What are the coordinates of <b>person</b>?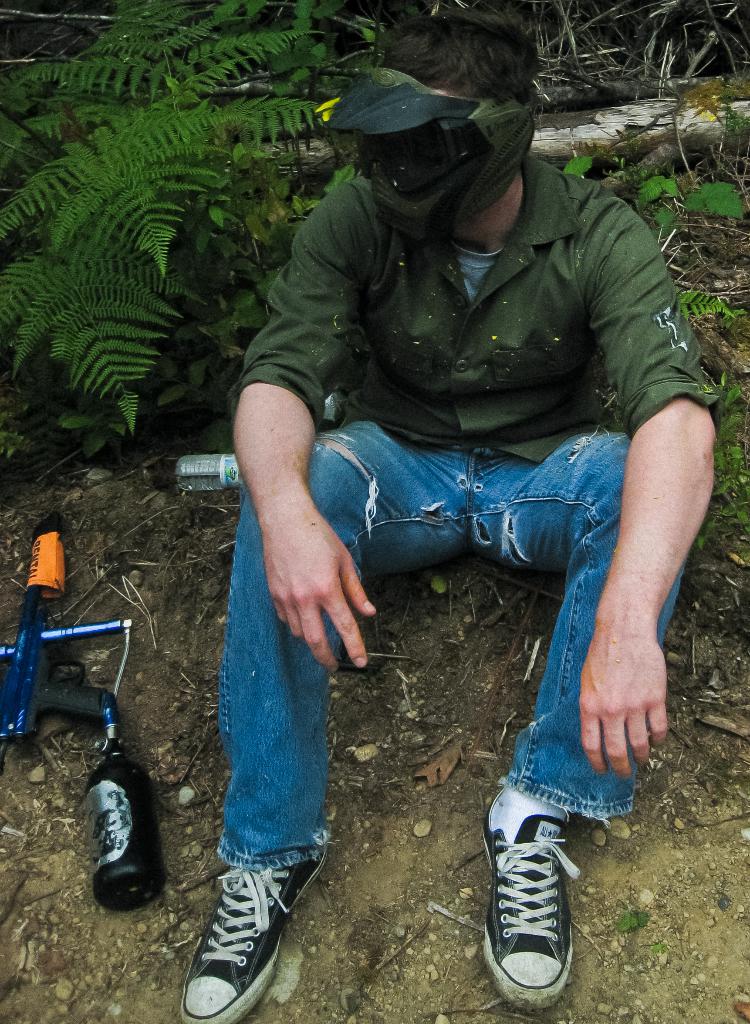
(left=235, top=3, right=724, bottom=932).
